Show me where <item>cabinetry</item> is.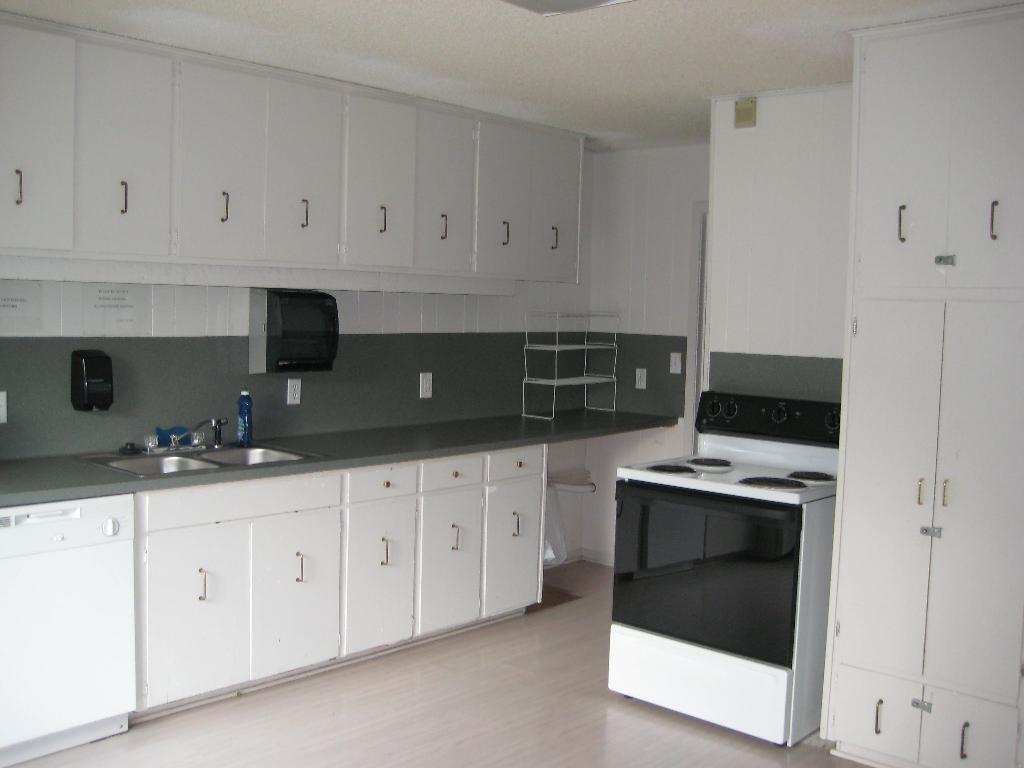
<item>cabinetry</item> is at [0,280,724,767].
